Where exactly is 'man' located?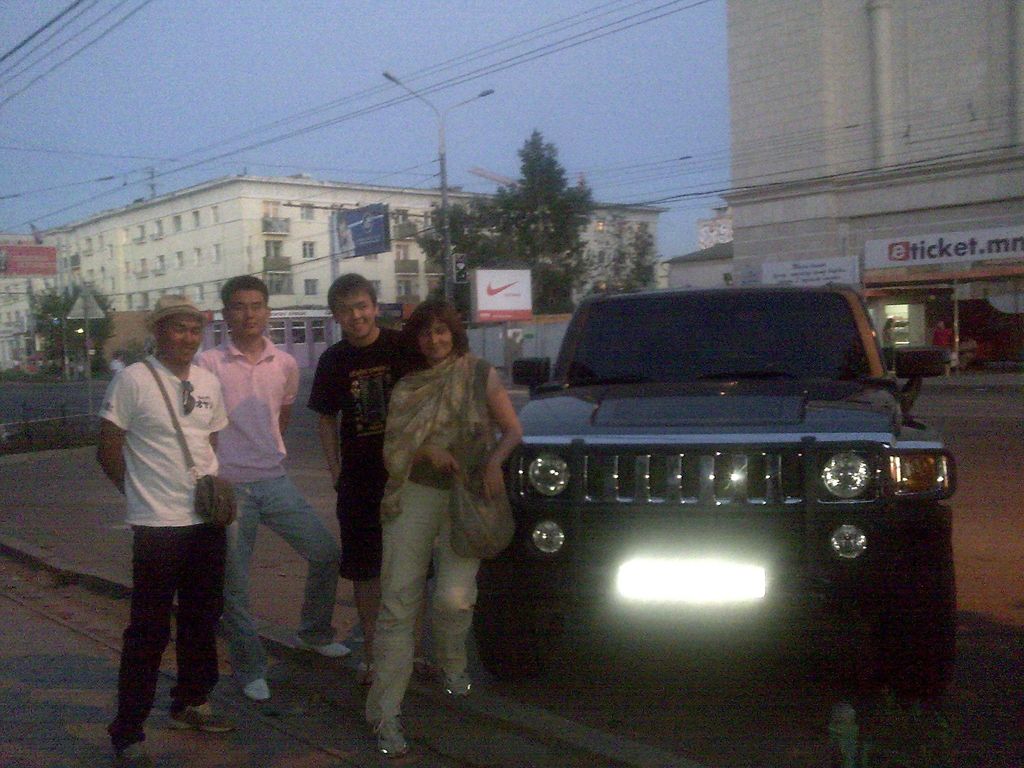
Its bounding box is 194:274:349:698.
